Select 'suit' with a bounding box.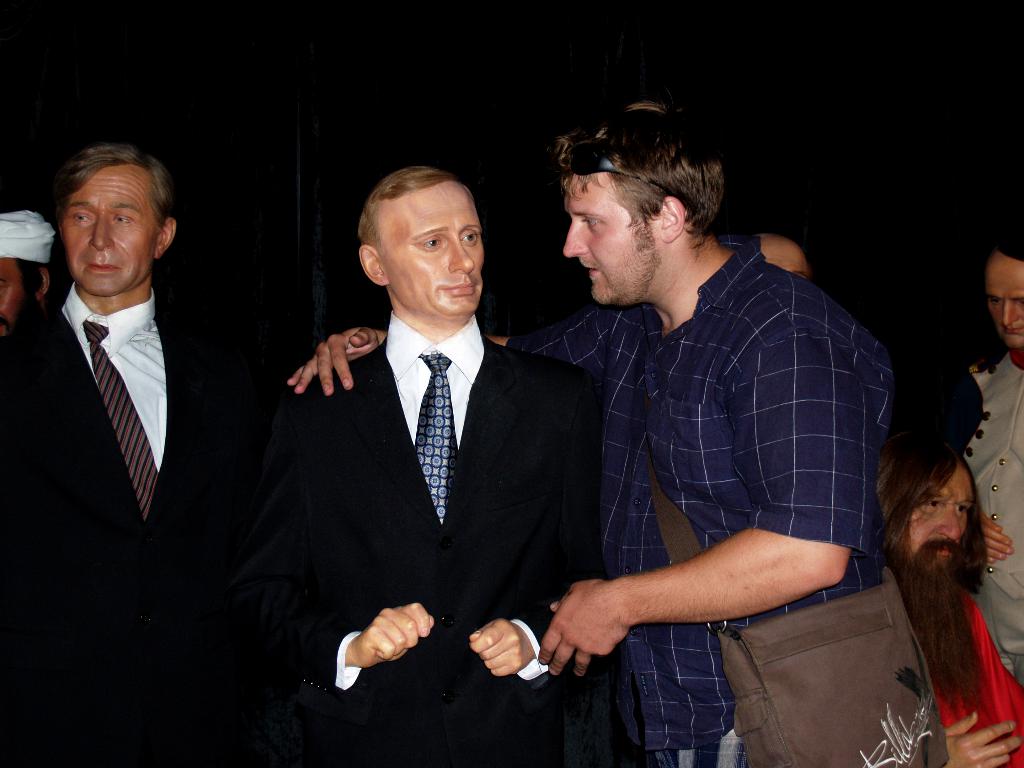
<box>273,170,604,737</box>.
